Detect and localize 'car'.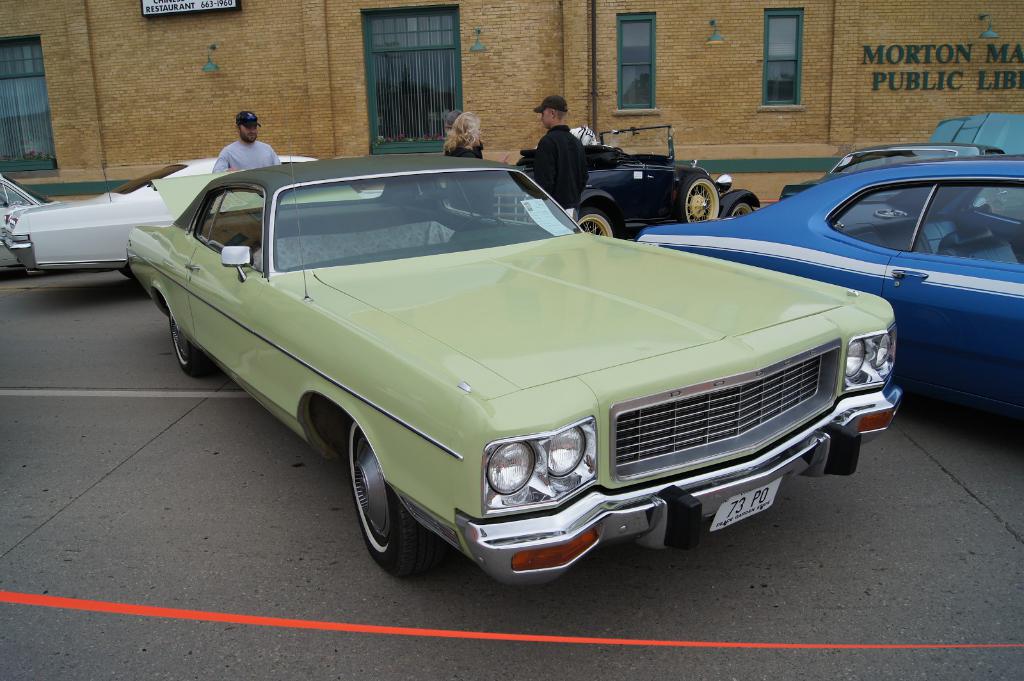
Localized at (left=639, top=152, right=1023, bottom=424).
